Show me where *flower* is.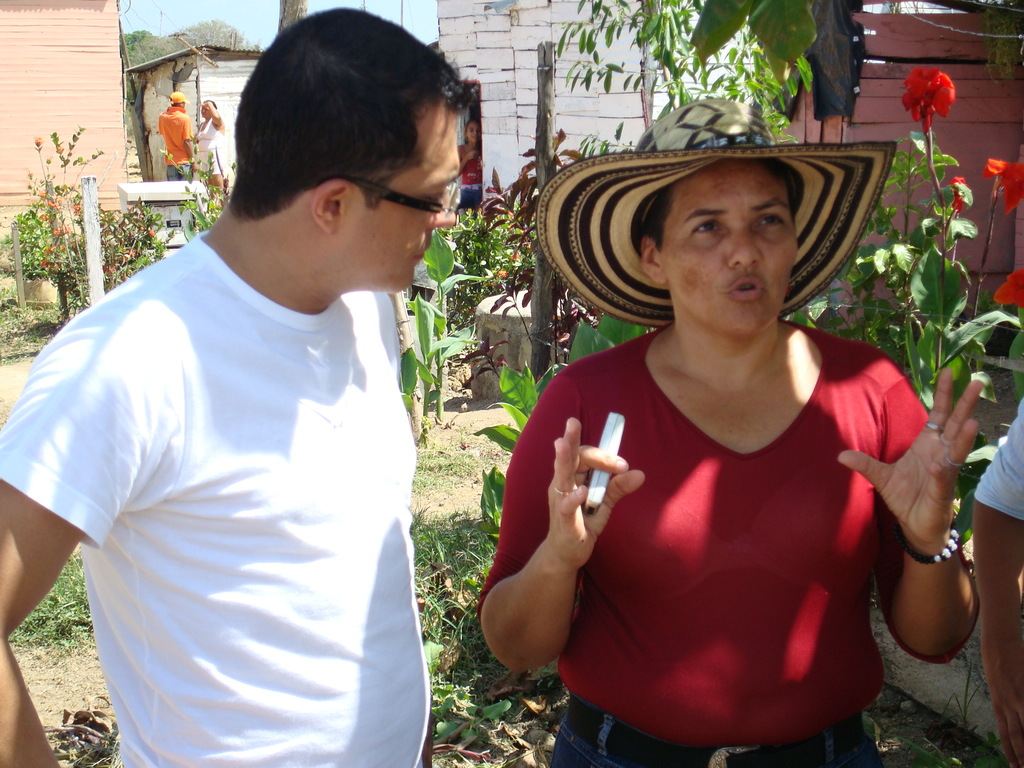
*flower* is at bbox=[991, 271, 1023, 307].
